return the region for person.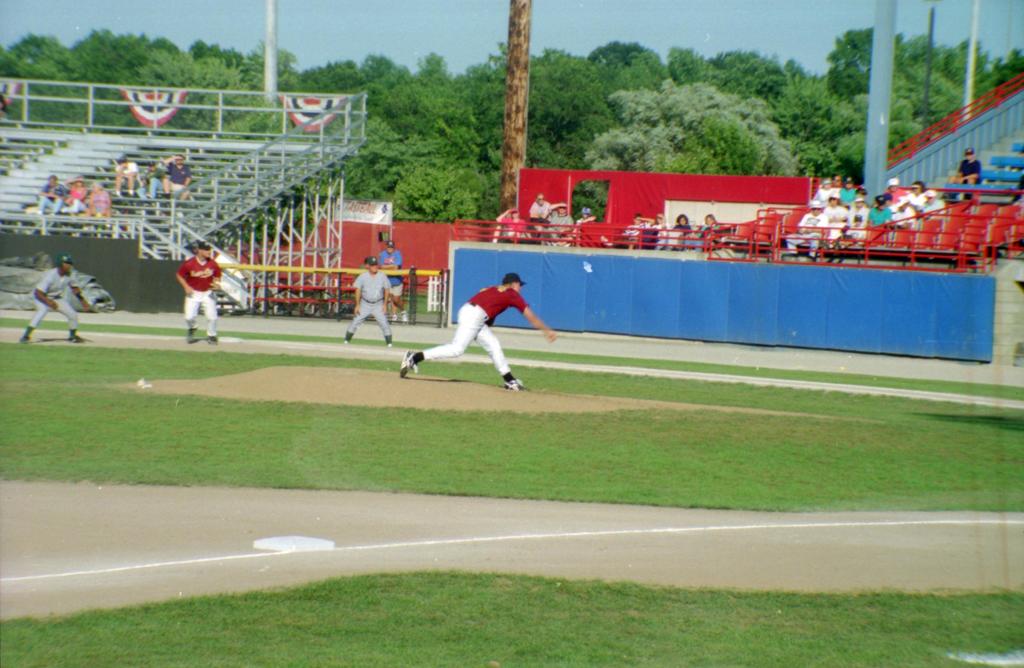
171, 230, 227, 340.
